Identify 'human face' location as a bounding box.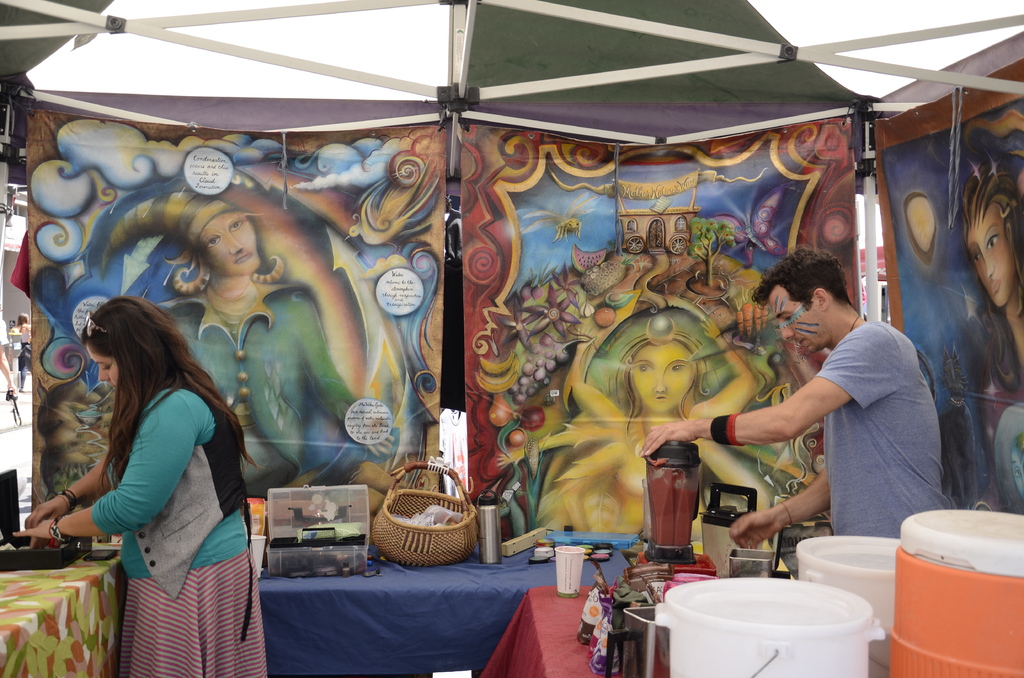
(86, 351, 116, 387).
